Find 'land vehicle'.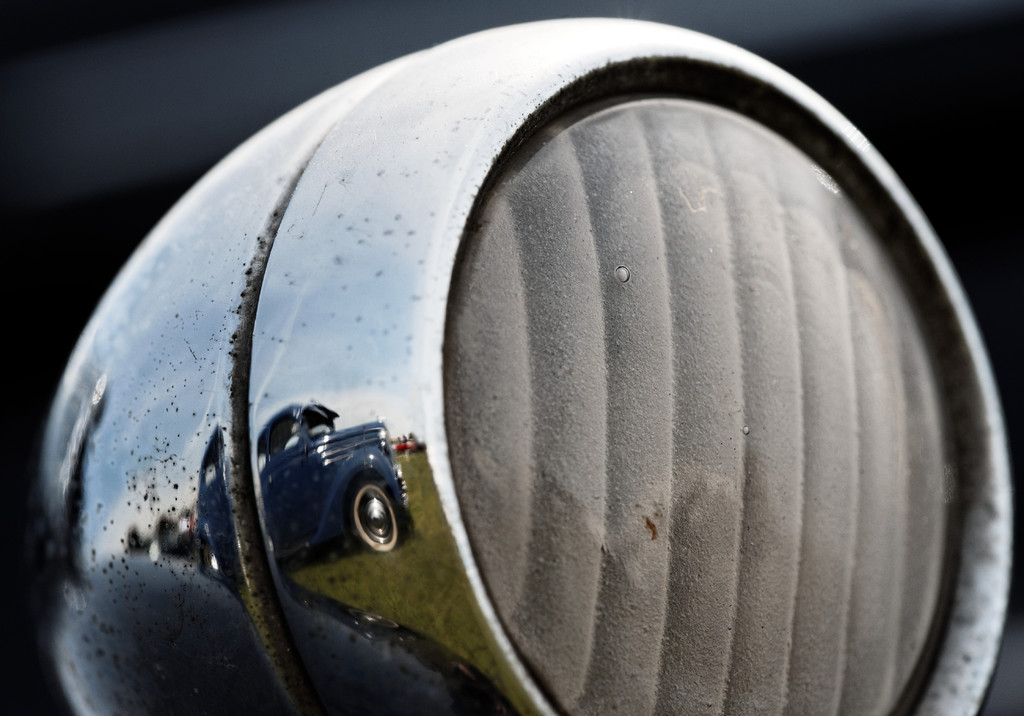
select_region(241, 408, 425, 589).
